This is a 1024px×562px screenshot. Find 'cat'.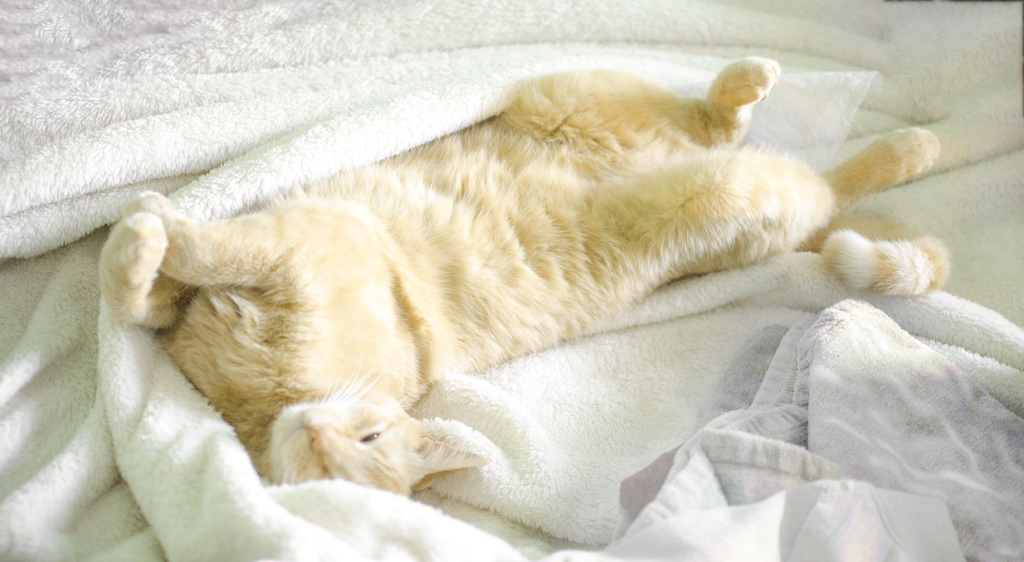
Bounding box: rect(89, 47, 950, 502).
